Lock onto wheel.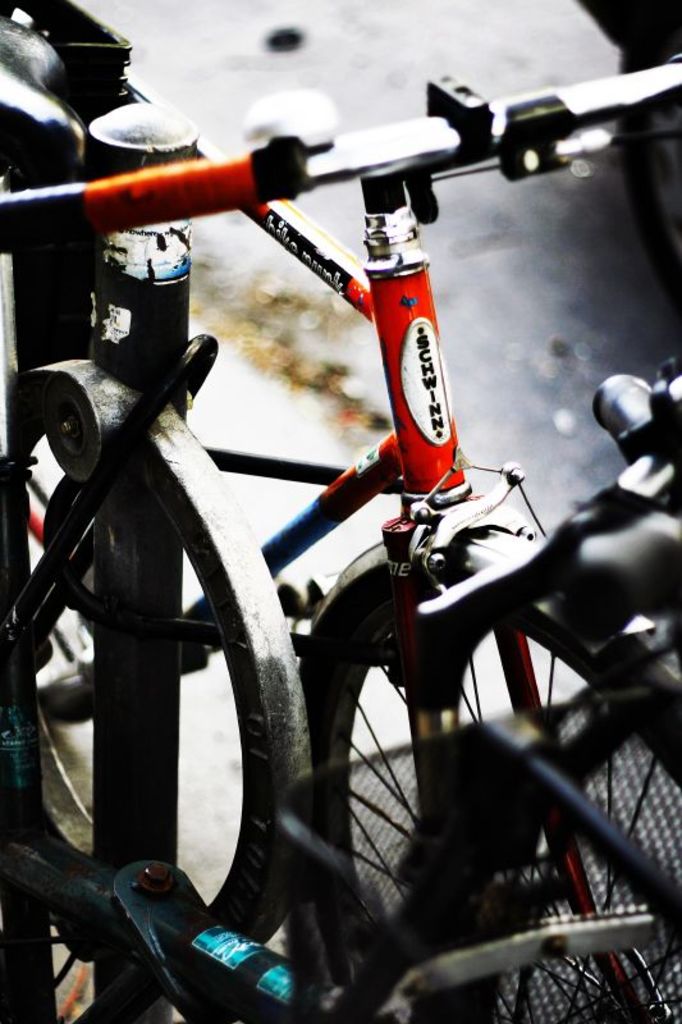
Locked: select_region(0, 393, 273, 934).
